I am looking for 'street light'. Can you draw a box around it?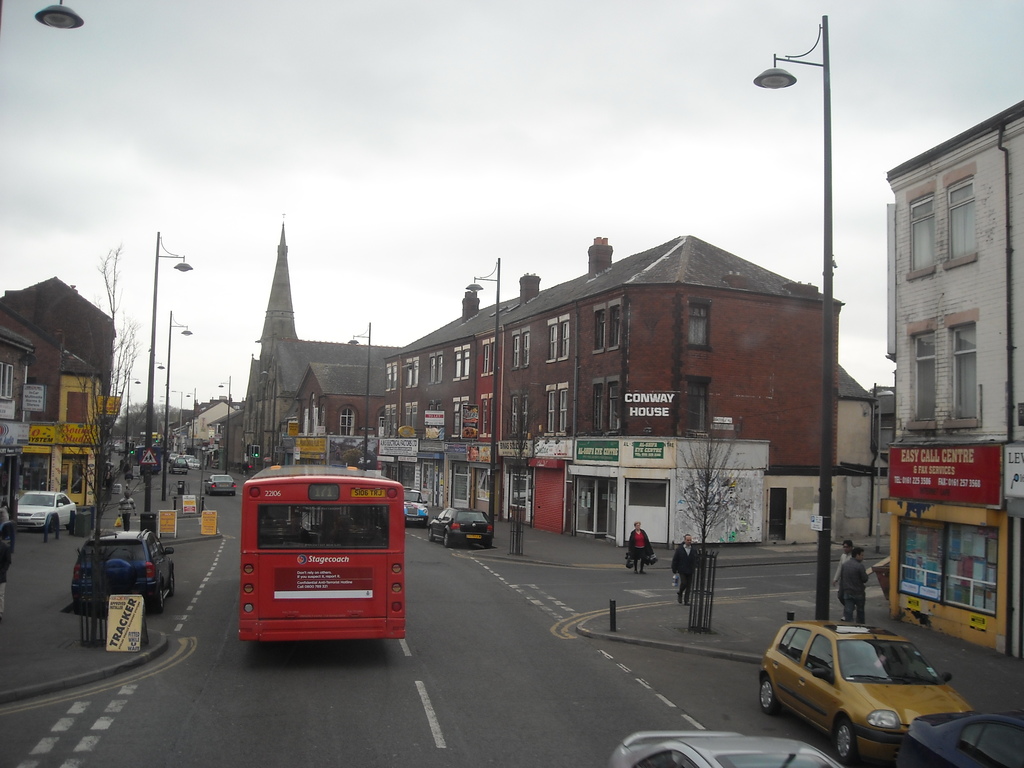
Sure, the bounding box is 159, 314, 198, 505.
